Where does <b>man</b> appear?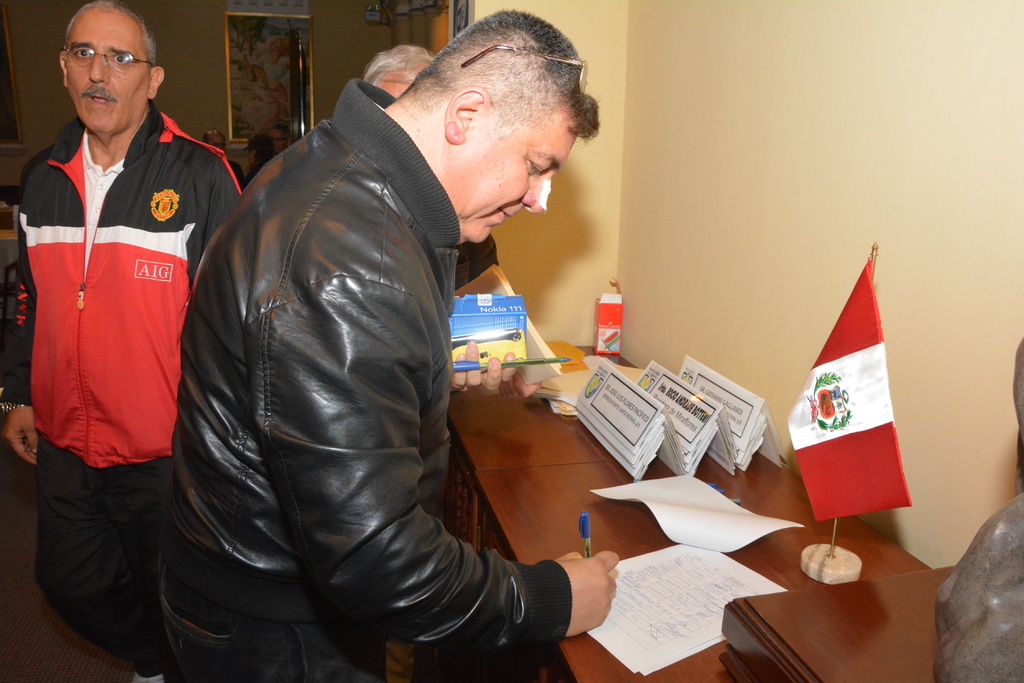
Appears at rect(268, 125, 291, 159).
